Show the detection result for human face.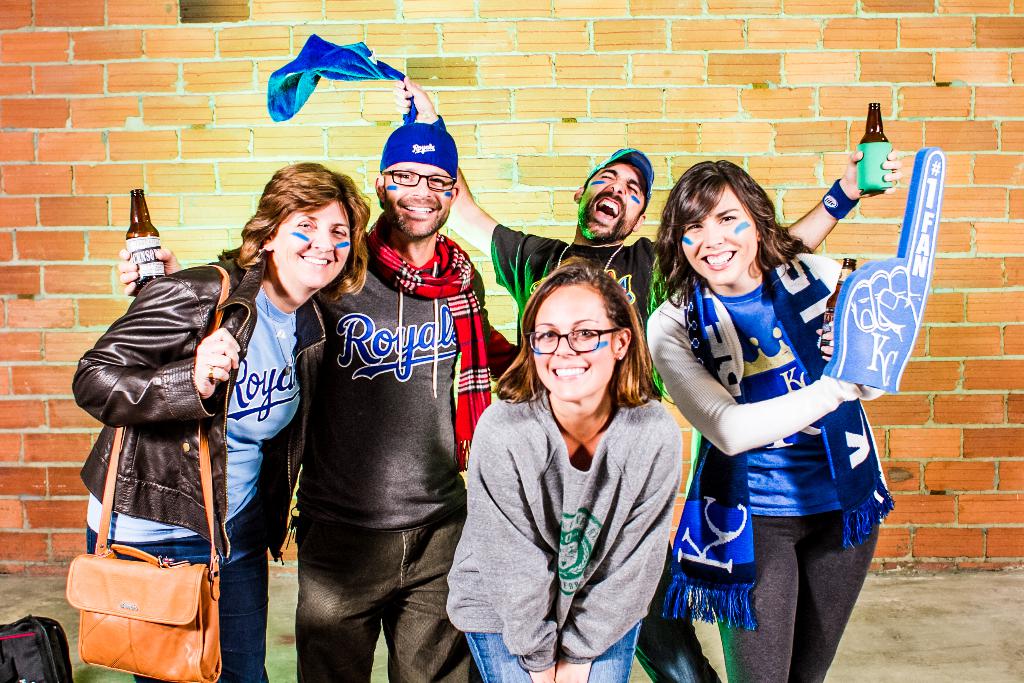
rect(580, 167, 646, 243).
